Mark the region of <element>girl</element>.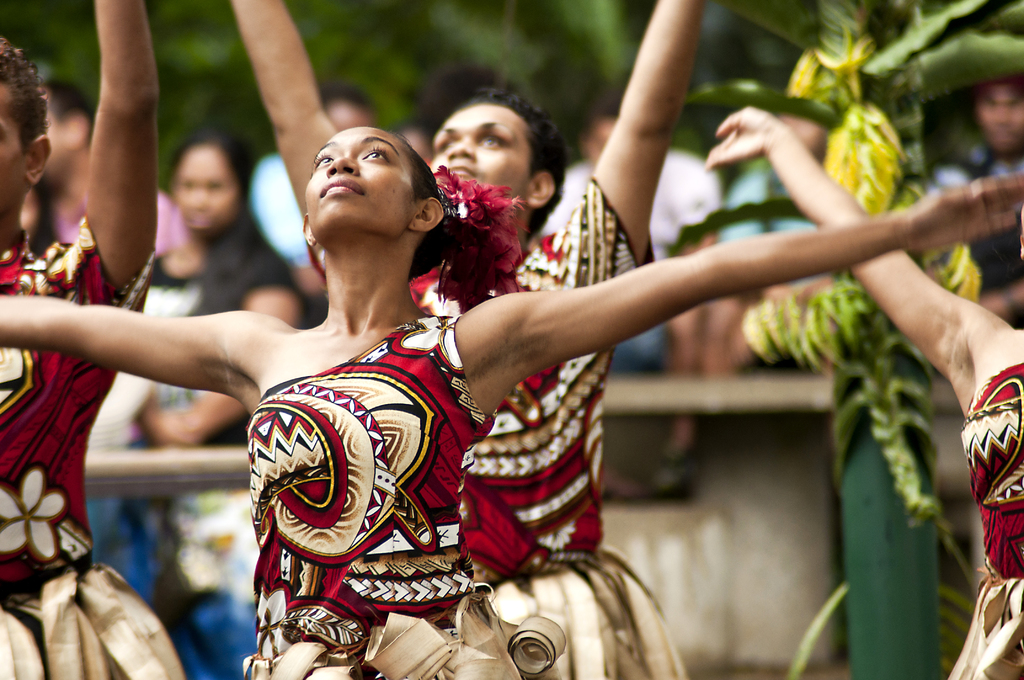
Region: <box>701,96,1023,679</box>.
